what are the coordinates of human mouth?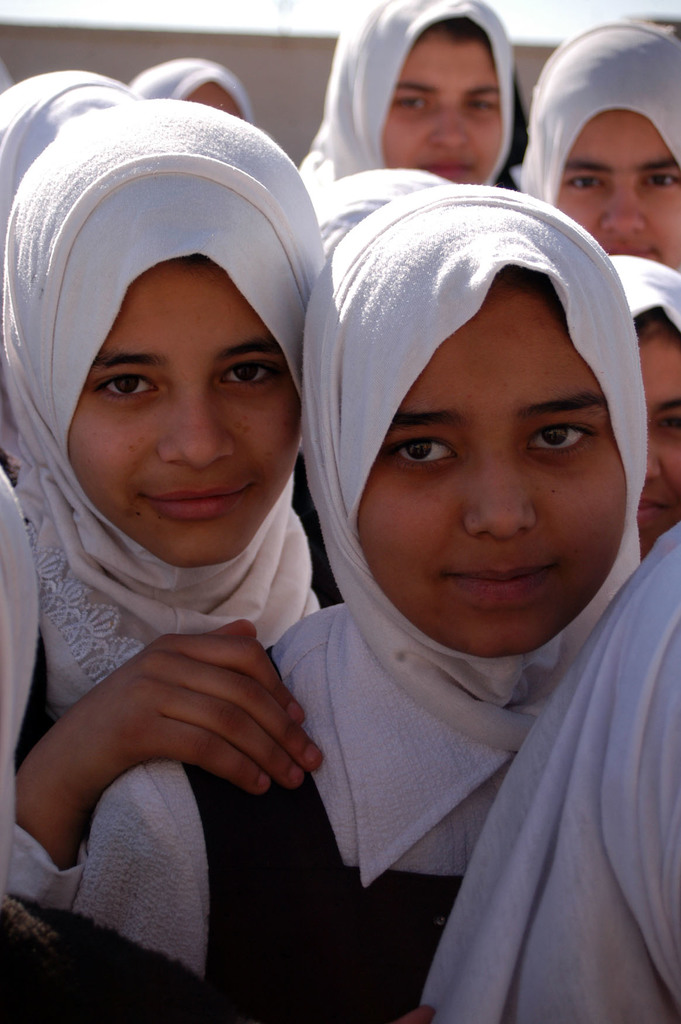
x1=417 y1=151 x2=476 y2=189.
